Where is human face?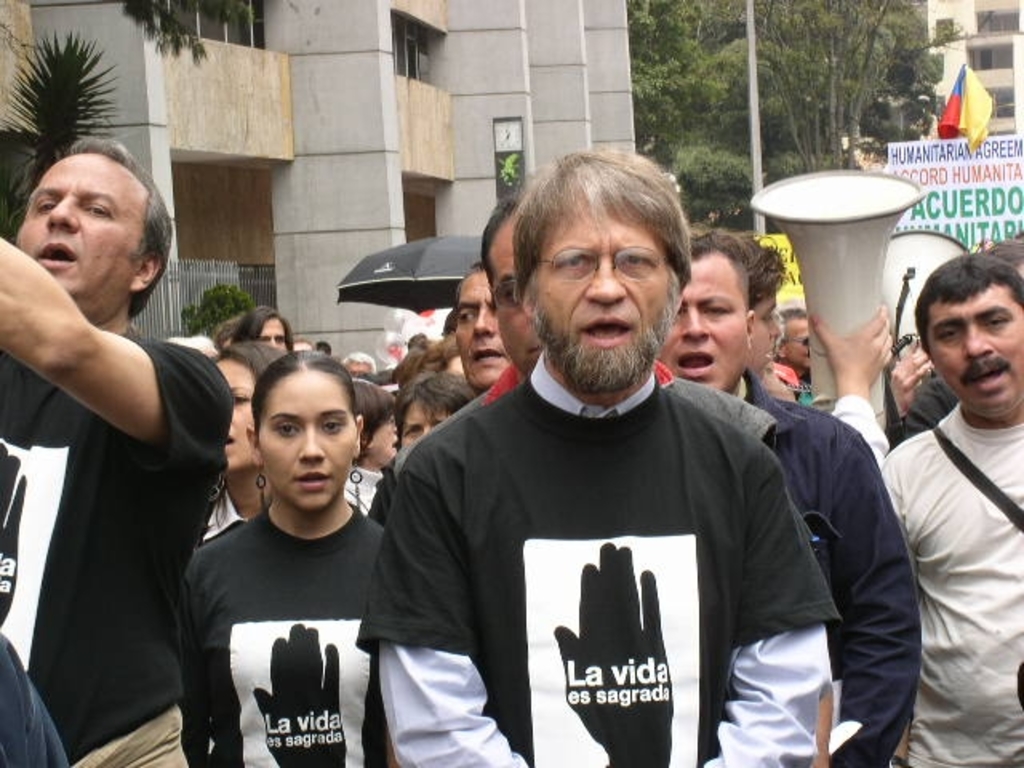
{"x1": 456, "y1": 272, "x2": 510, "y2": 387}.
